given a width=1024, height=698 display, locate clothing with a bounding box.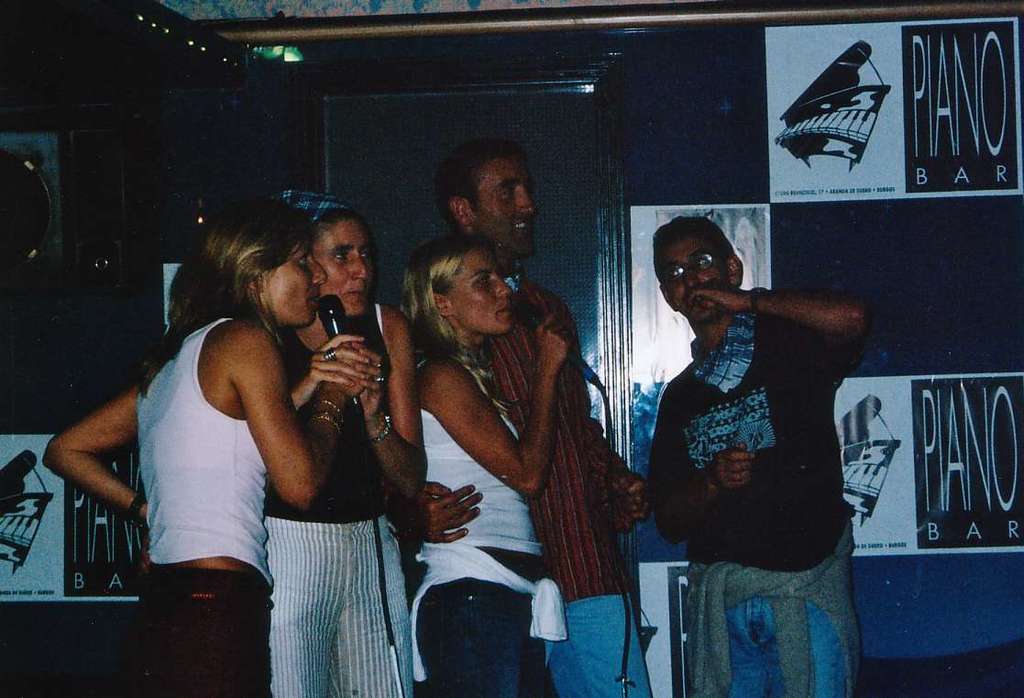
Located: 138/310/270/588.
